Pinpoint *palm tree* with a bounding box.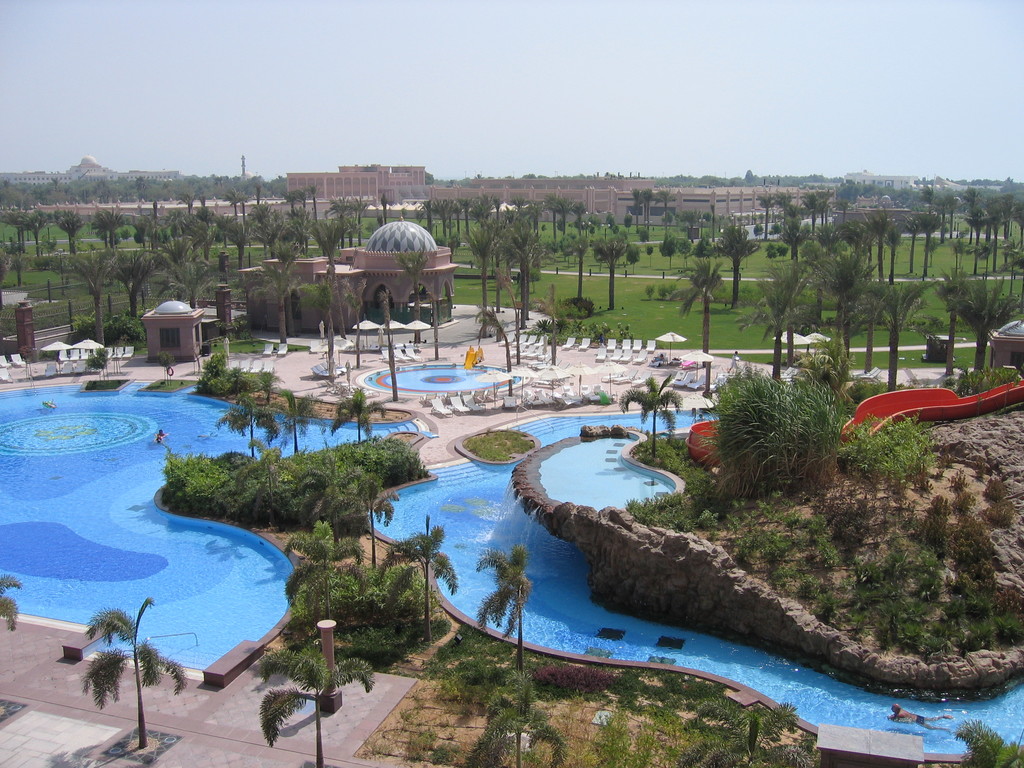
(x1=428, y1=198, x2=455, y2=238).
